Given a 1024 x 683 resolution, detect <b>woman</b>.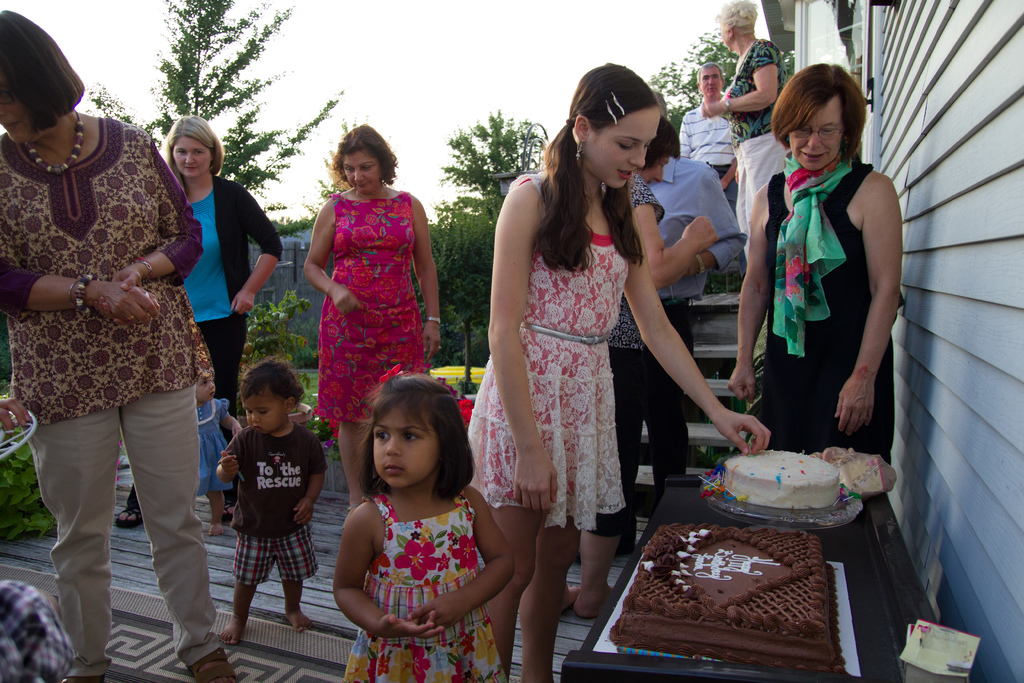
region(299, 120, 446, 516).
